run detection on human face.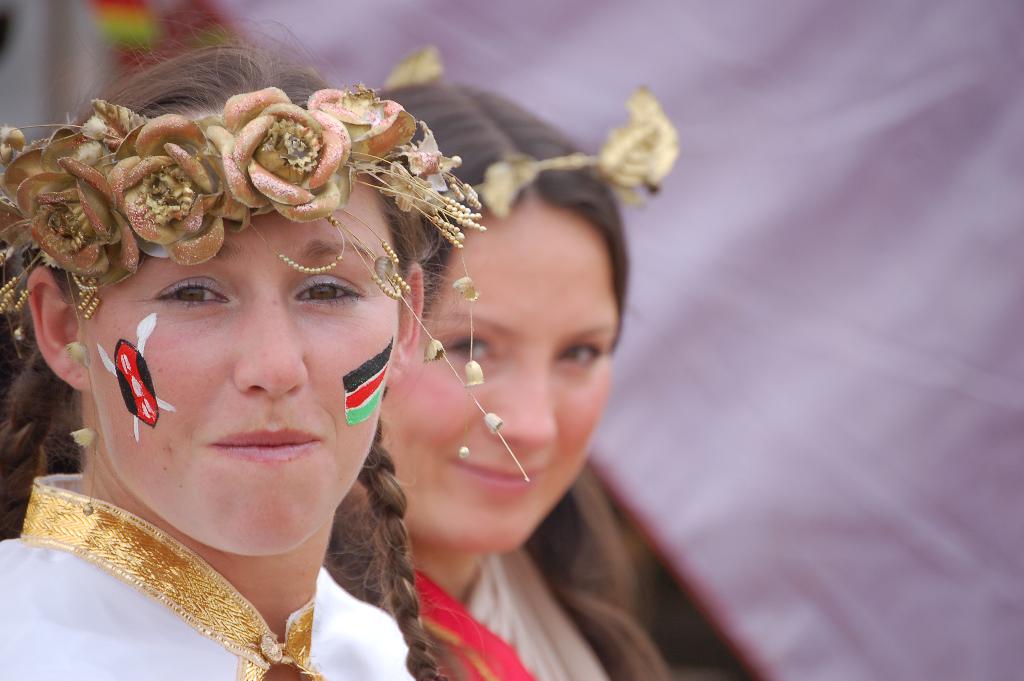
Result: [left=381, top=198, right=623, bottom=554].
